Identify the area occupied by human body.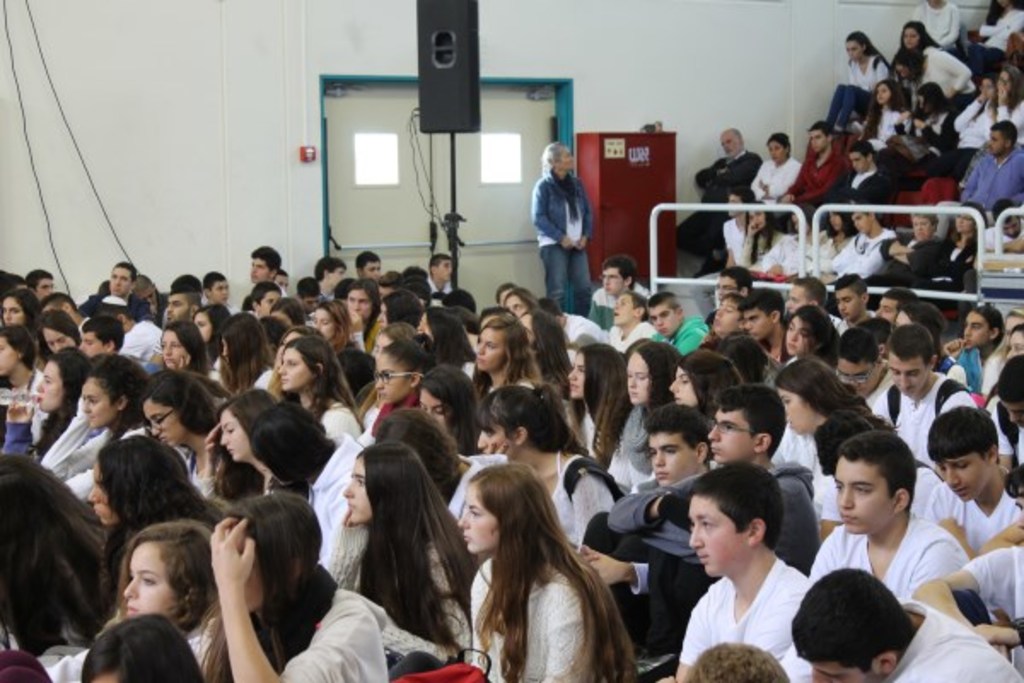
Area: bbox(780, 120, 847, 234).
